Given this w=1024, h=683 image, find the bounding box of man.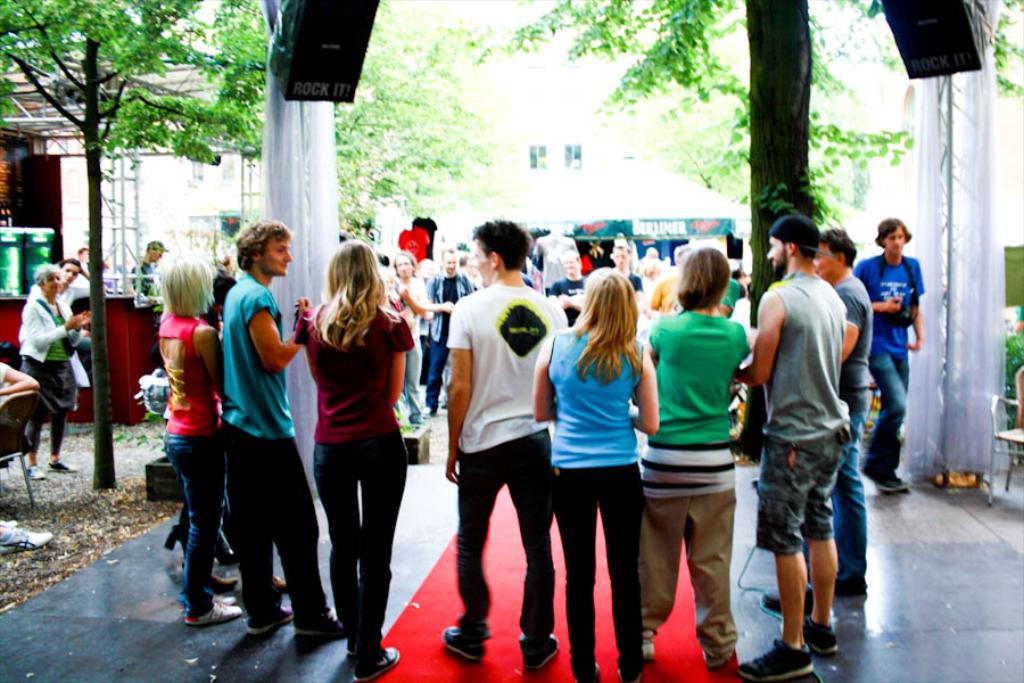
(x1=19, y1=257, x2=81, y2=337).
